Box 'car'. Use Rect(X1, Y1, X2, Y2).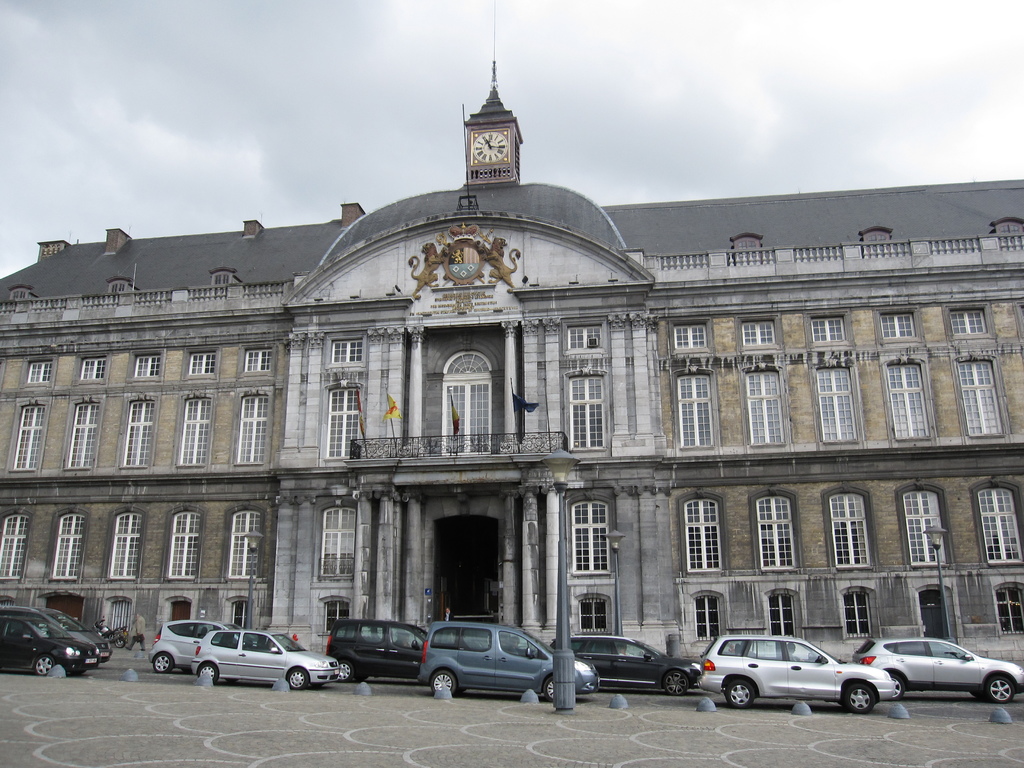
Rect(424, 620, 599, 697).
